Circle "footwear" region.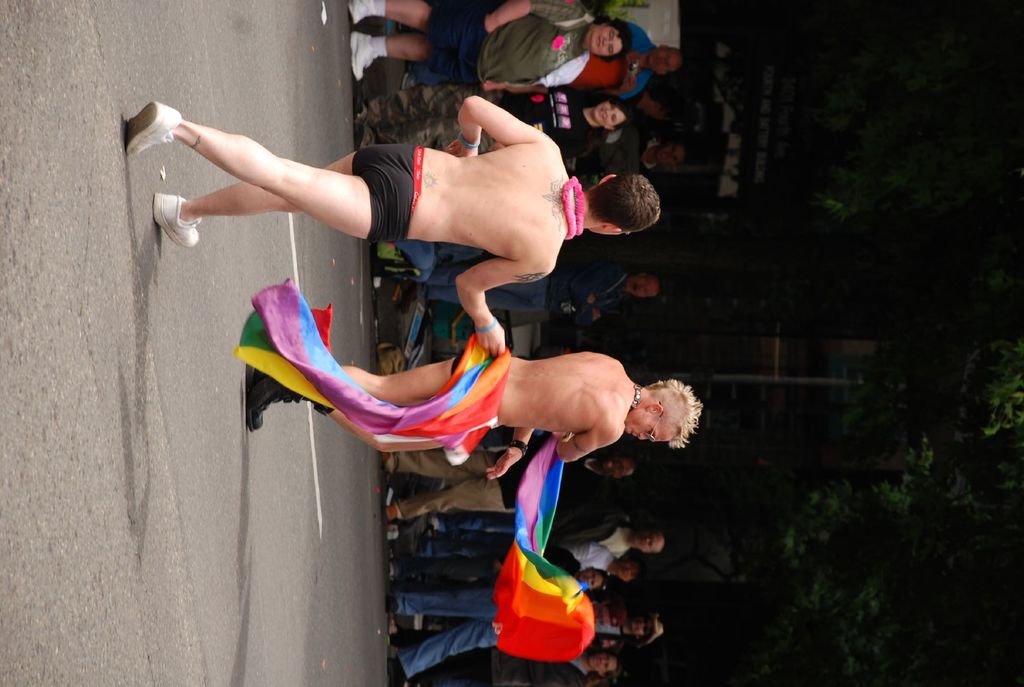
Region: box=[383, 525, 397, 541].
